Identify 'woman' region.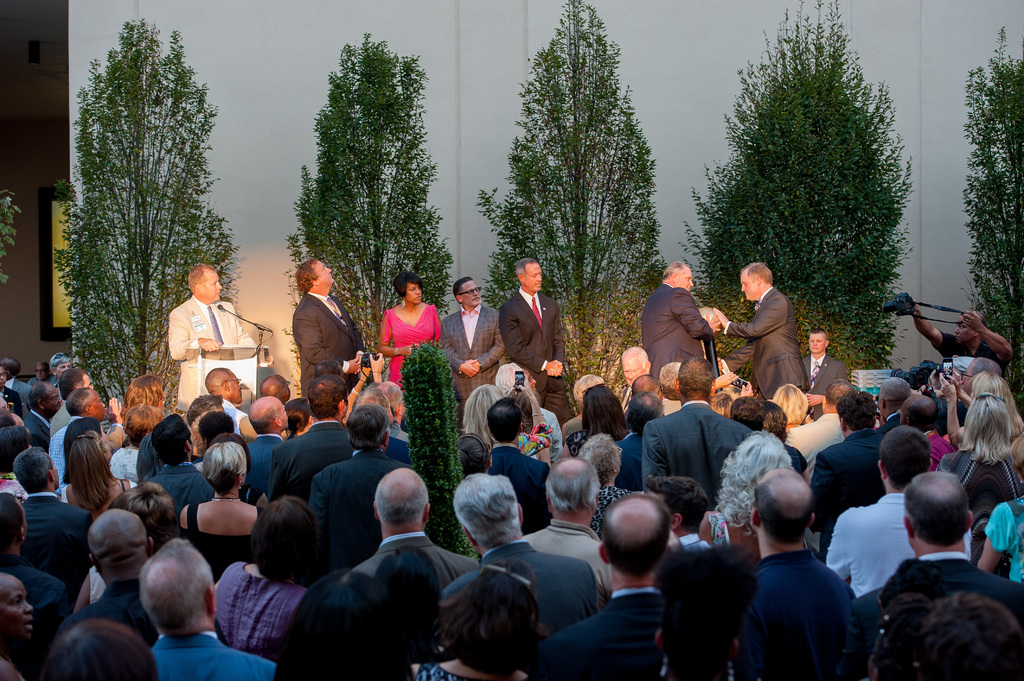
Region: detection(505, 387, 552, 469).
